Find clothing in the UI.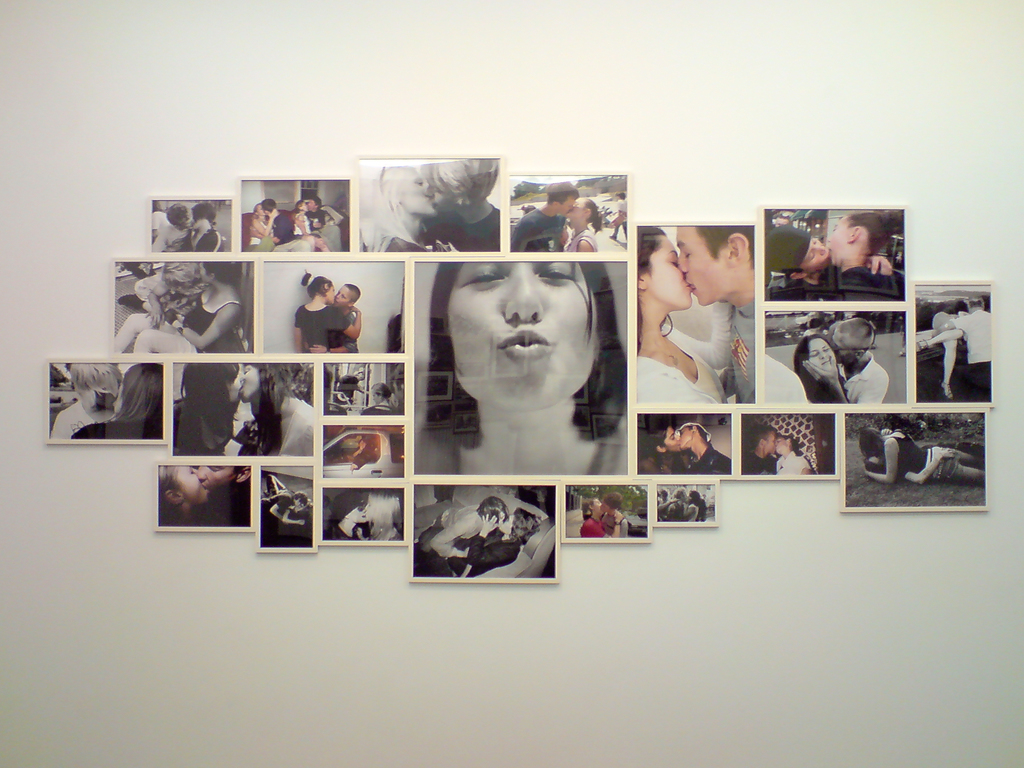
UI element at [left=685, top=500, right=700, bottom=520].
